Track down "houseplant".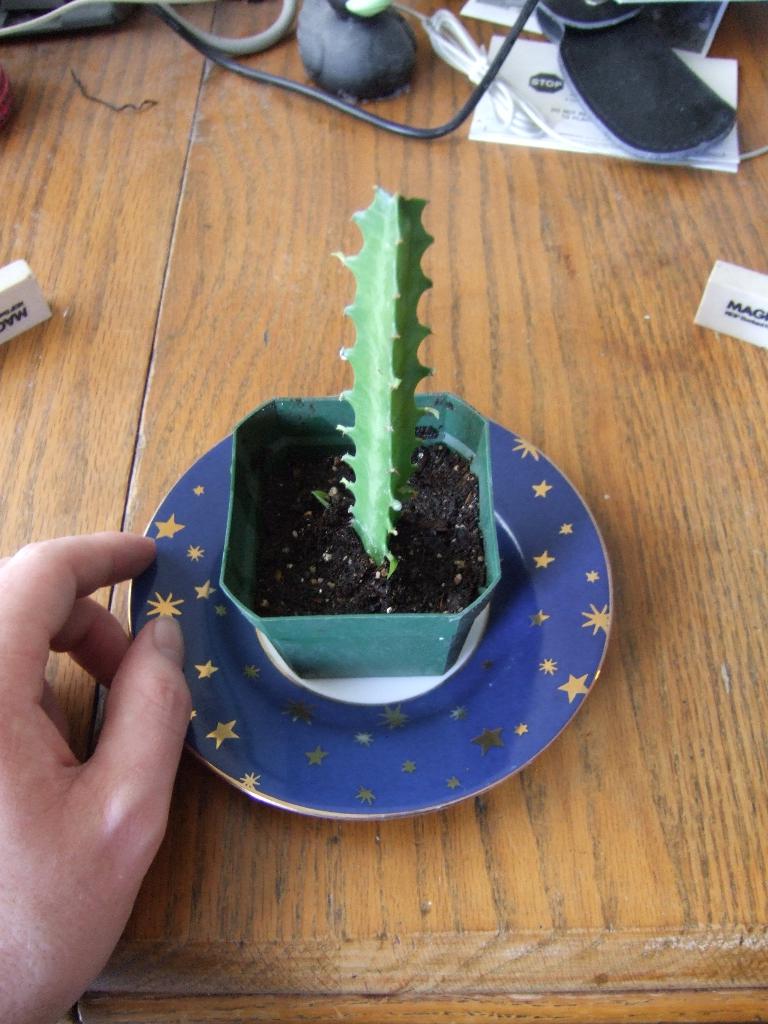
Tracked to (236, 188, 502, 675).
